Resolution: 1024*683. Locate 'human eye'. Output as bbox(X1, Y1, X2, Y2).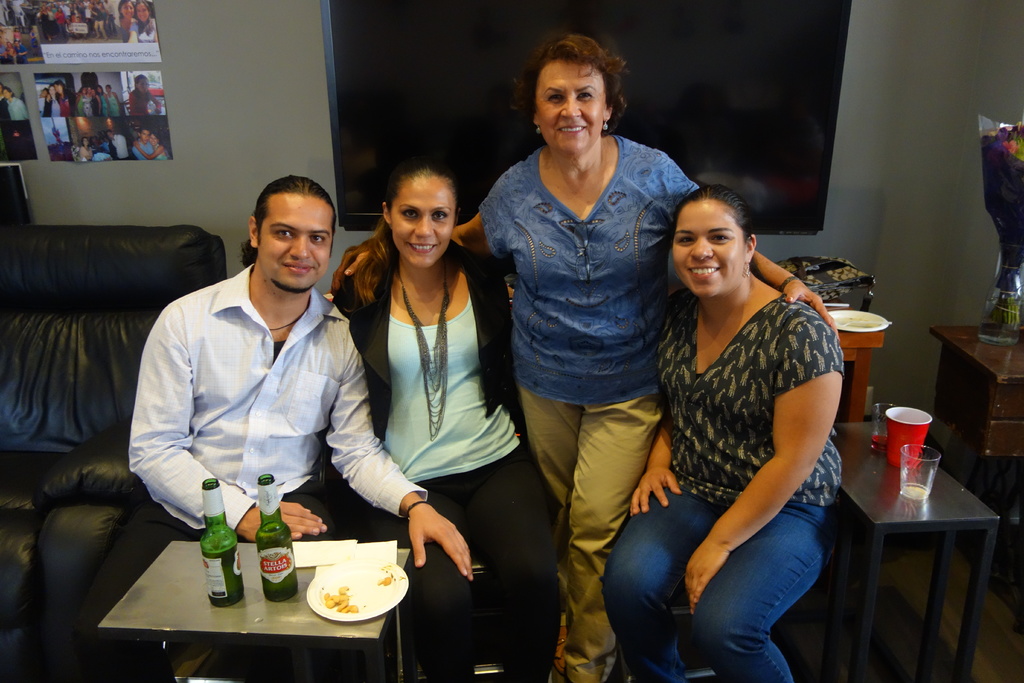
bbox(308, 232, 328, 245).
